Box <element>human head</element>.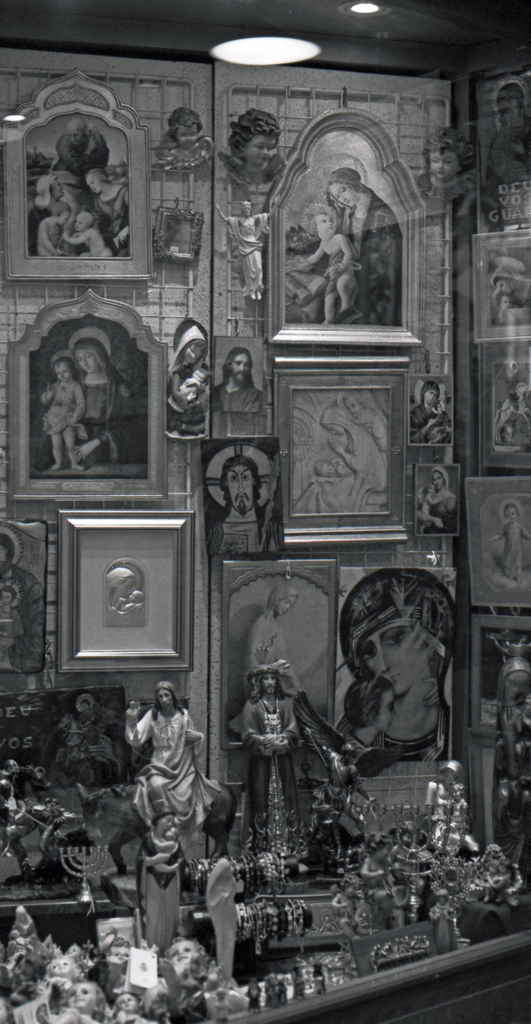
<box>215,856,235,883</box>.
